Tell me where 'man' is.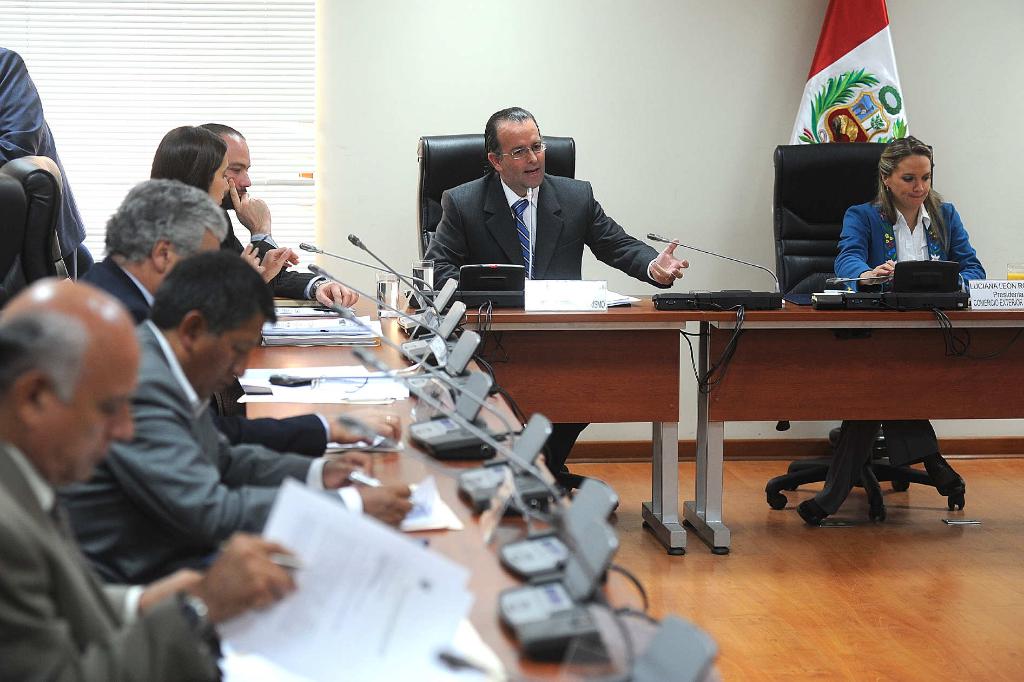
'man' is at [413,113,654,299].
